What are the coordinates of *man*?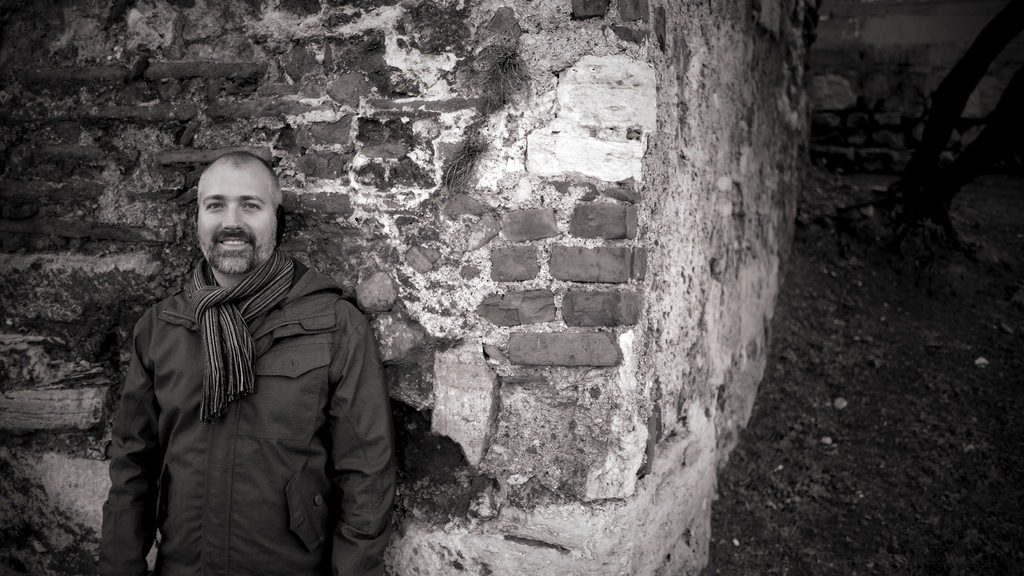
region(95, 129, 392, 575).
